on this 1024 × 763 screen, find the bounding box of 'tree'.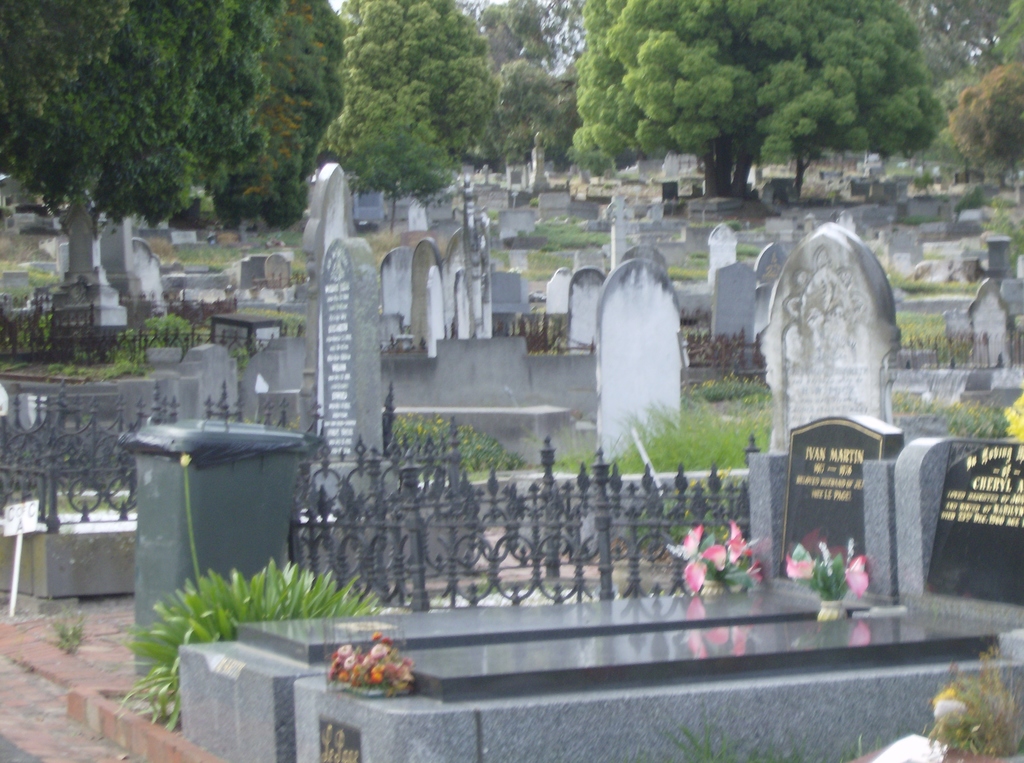
Bounding box: 86 0 286 231.
